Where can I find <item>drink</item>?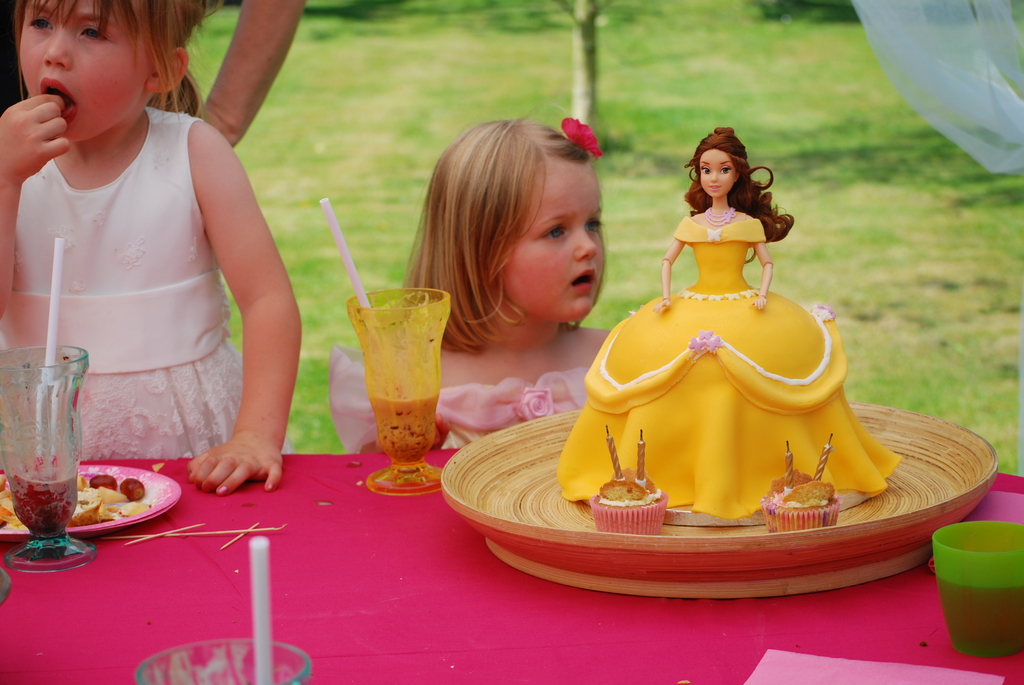
You can find it at [8,473,79,535].
